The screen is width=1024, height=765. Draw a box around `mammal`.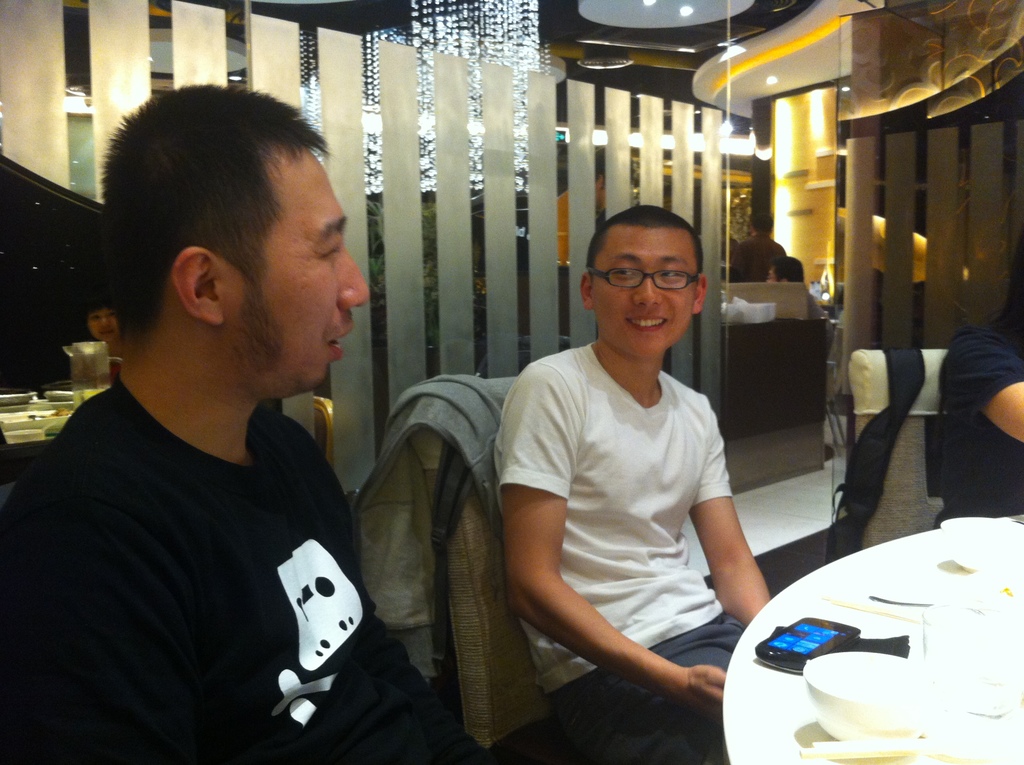
[0, 84, 495, 764].
